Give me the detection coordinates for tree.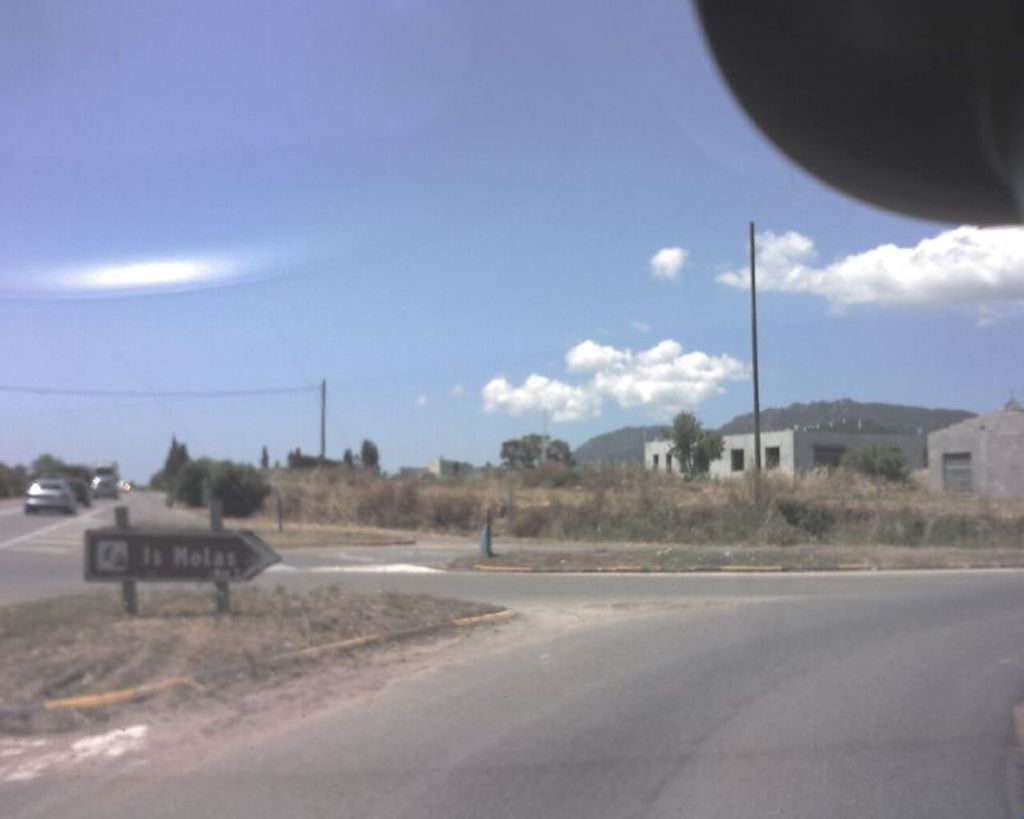
bbox=(343, 444, 361, 467).
